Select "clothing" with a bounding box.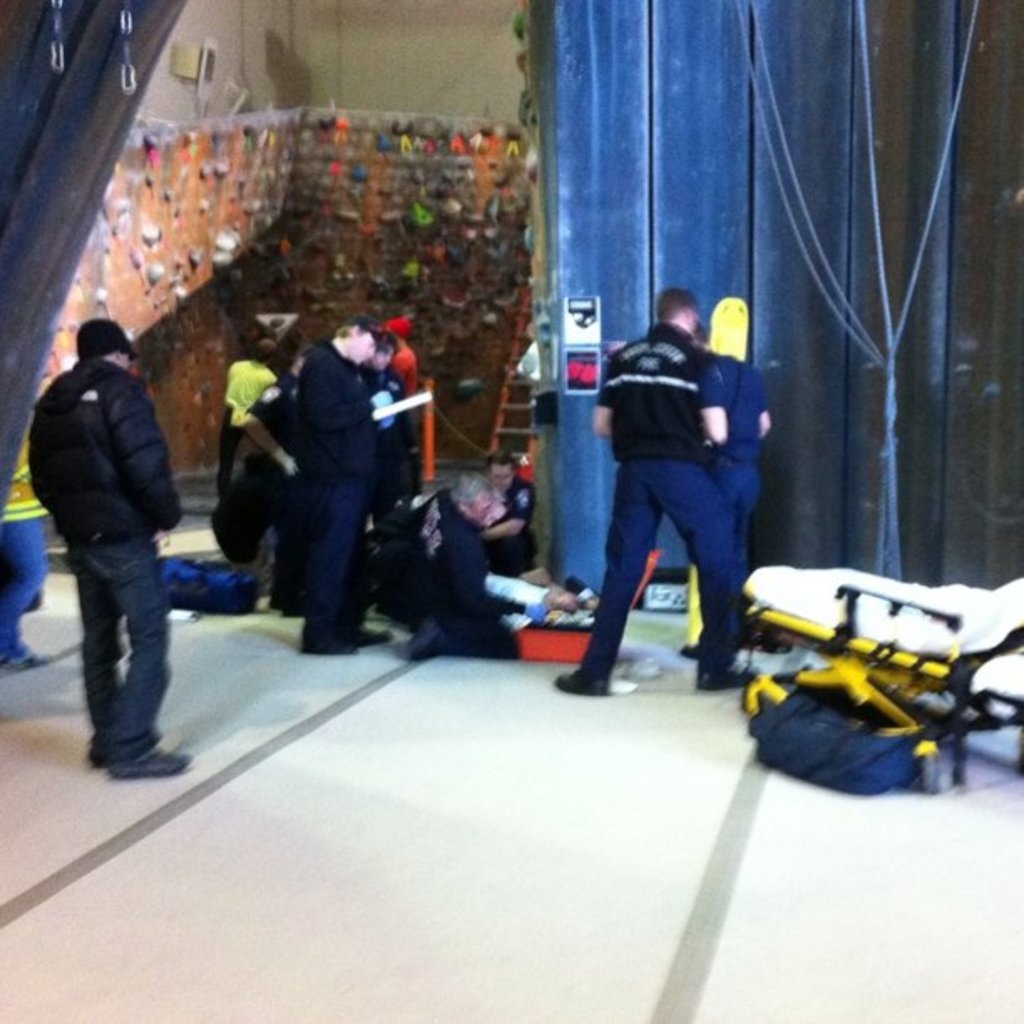
pyautogui.locateOnScreen(390, 348, 423, 405).
